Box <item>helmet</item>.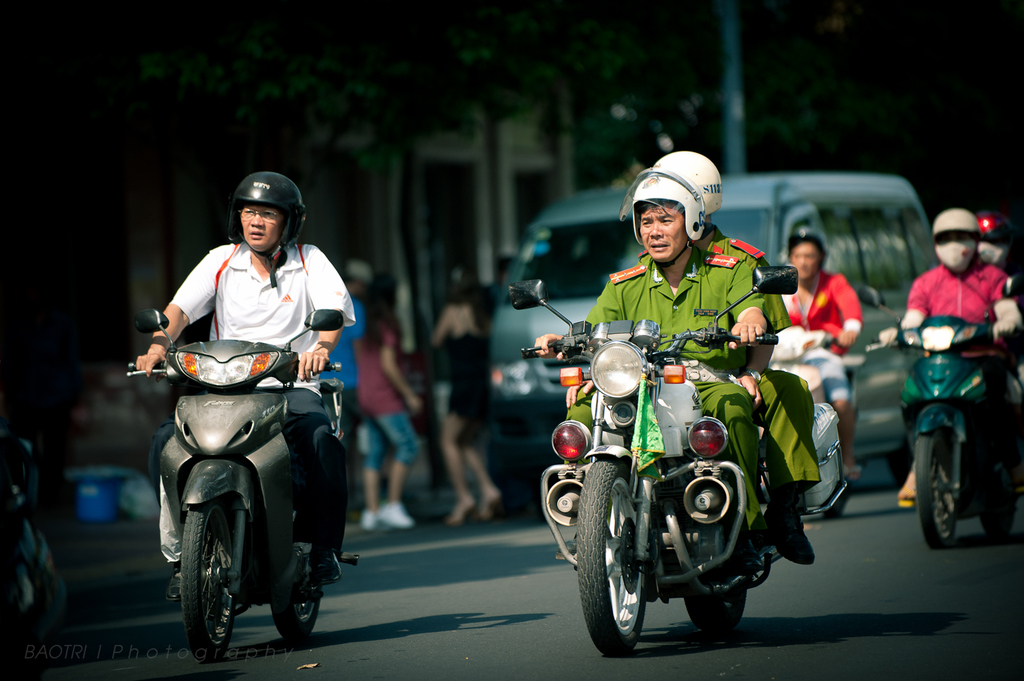
631,162,714,274.
